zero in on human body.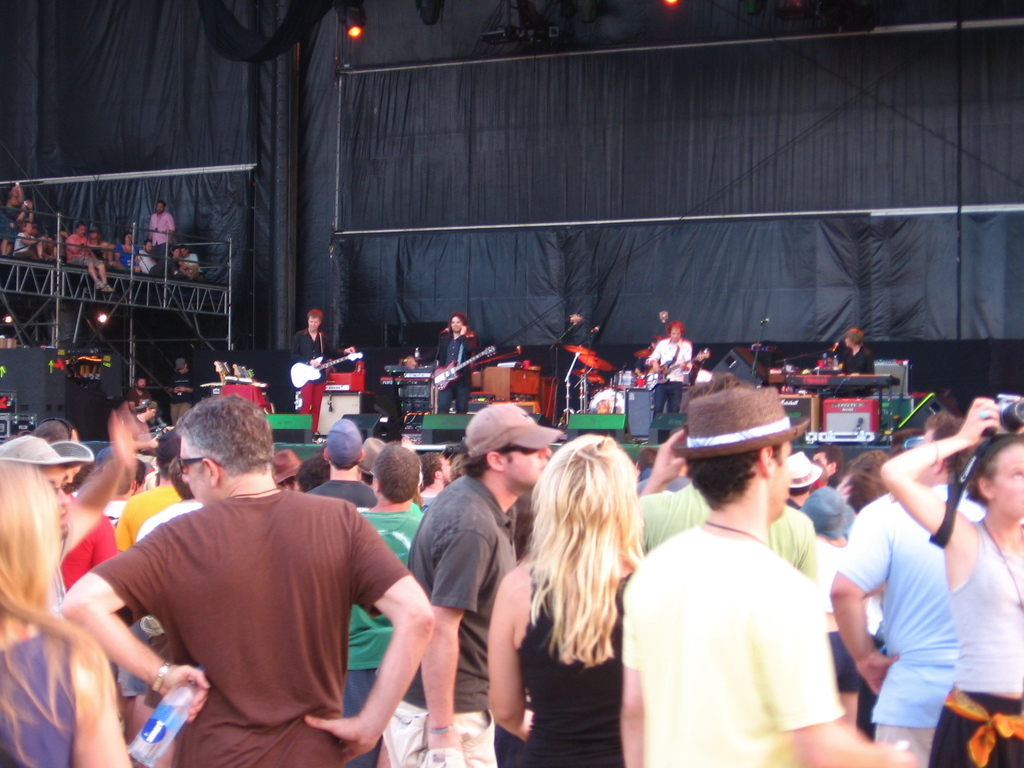
Zeroed in: x1=164 y1=355 x2=196 y2=422.
